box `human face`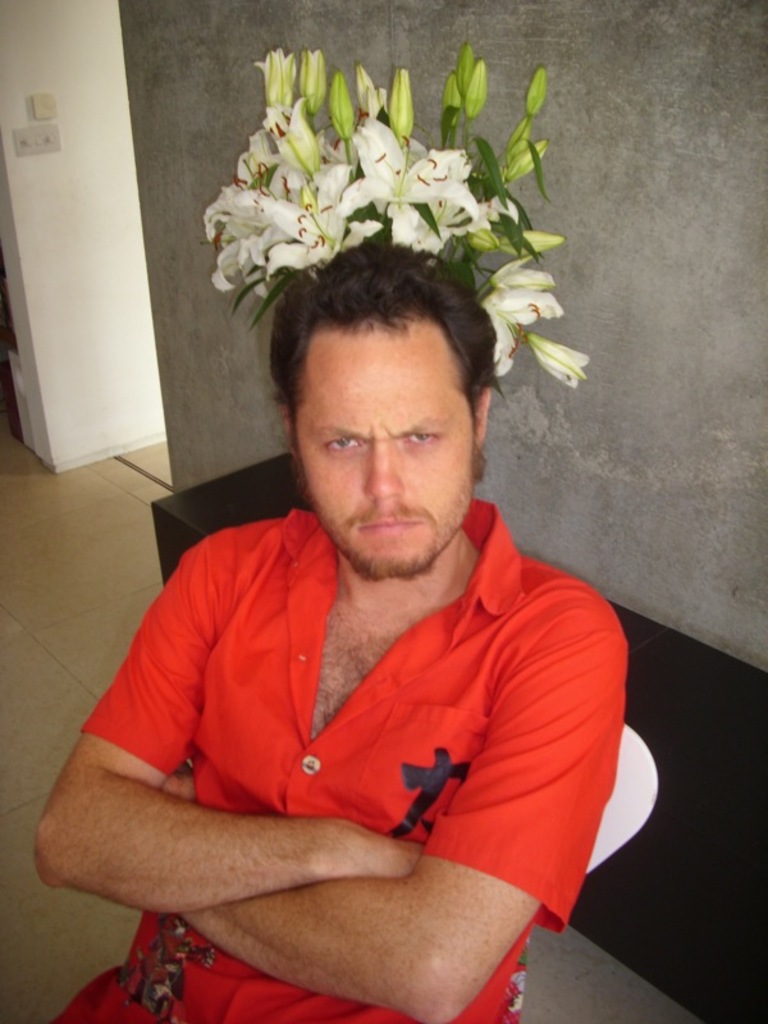
292:320:475:573
